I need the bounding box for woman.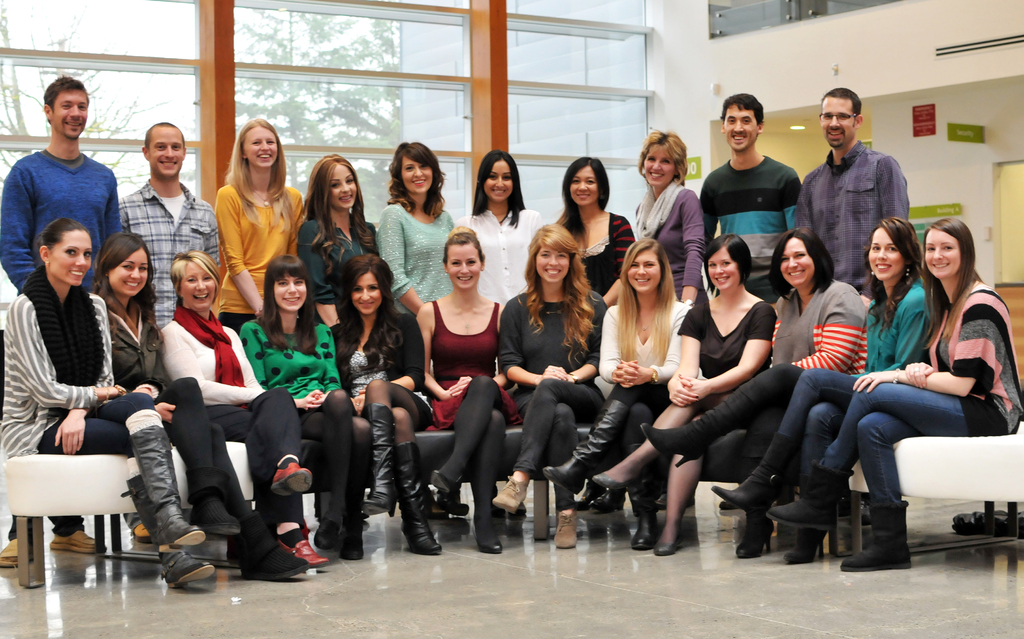
Here it is: 584/229/775/550.
